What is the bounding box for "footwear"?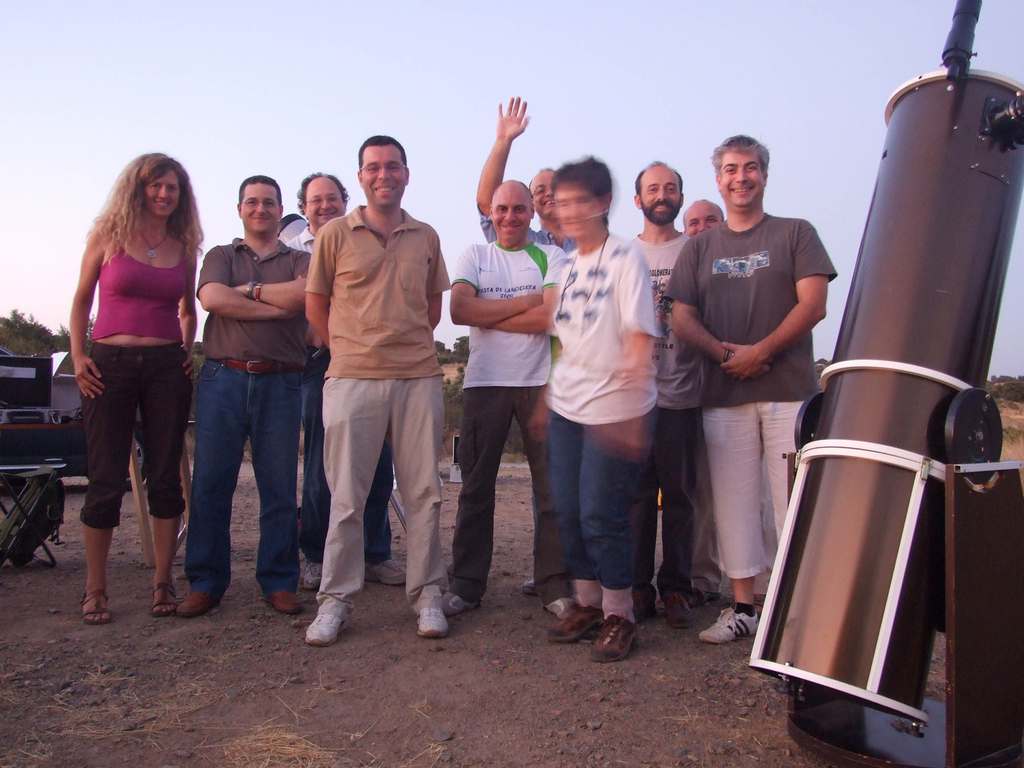
bbox=(296, 579, 355, 655).
